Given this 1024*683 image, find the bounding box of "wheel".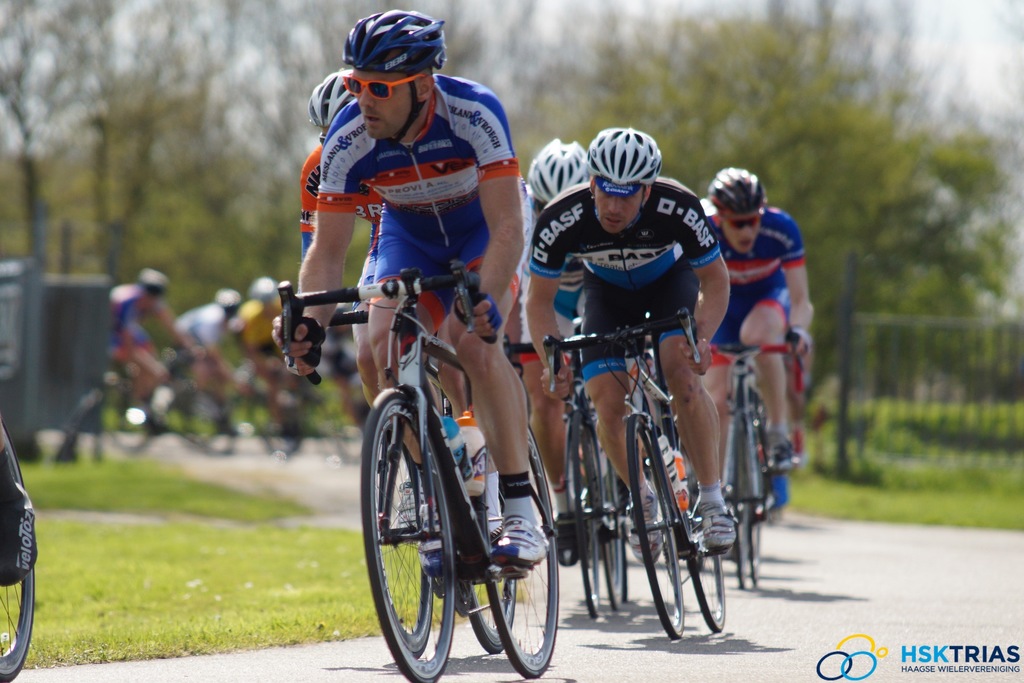
<region>632, 411, 676, 636</region>.
